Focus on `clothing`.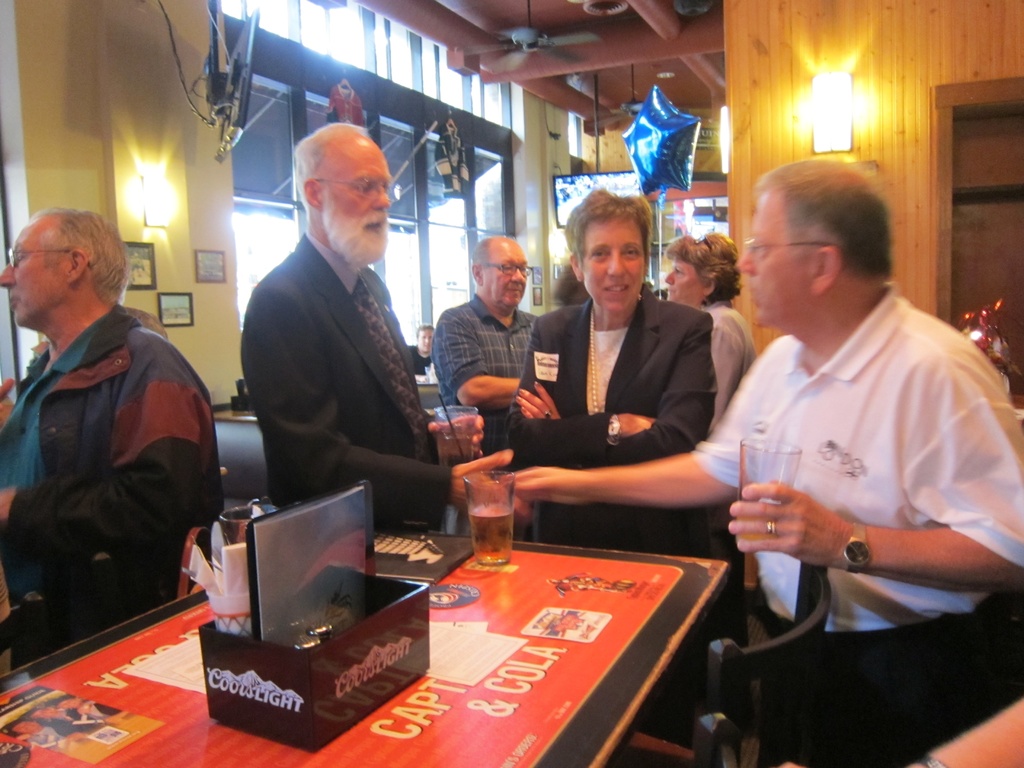
Focused at pyautogui.locateOnScreen(0, 253, 213, 670).
